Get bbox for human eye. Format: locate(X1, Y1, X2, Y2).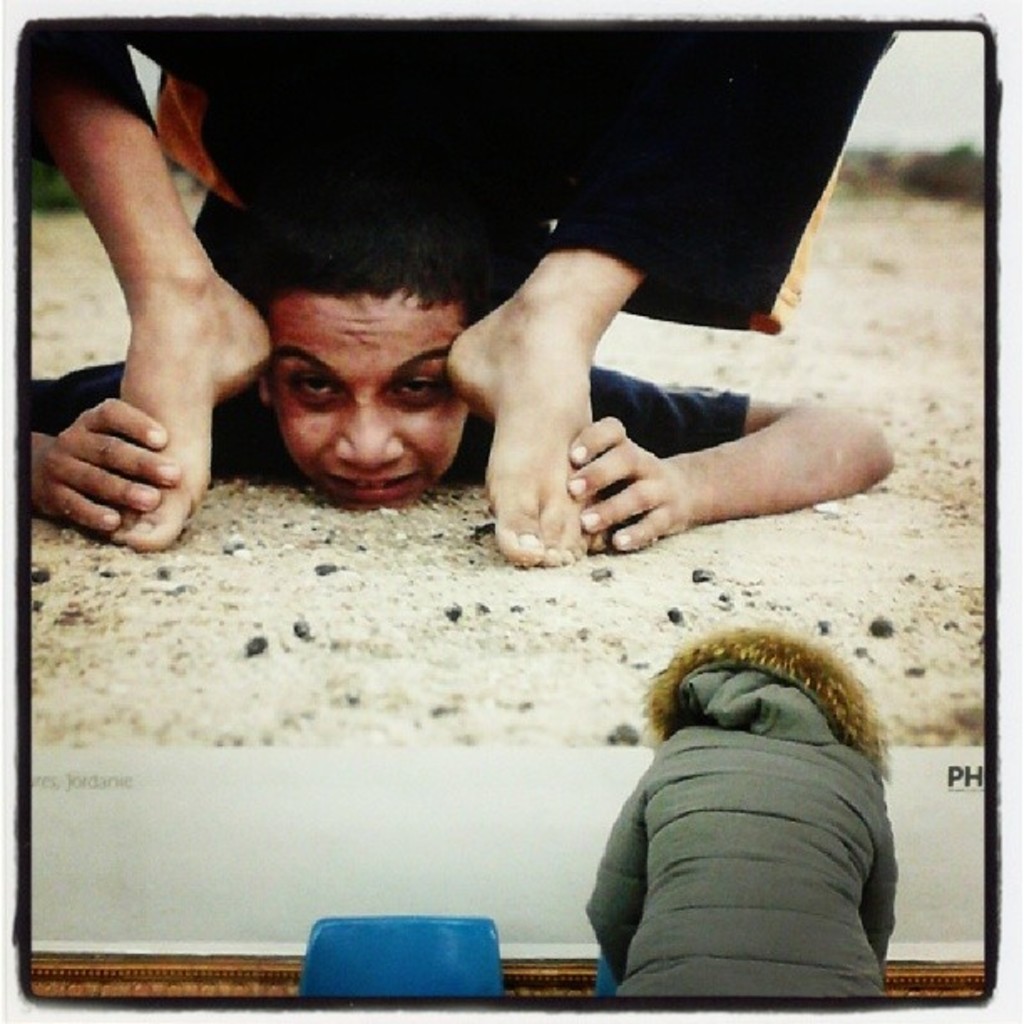
locate(291, 370, 341, 397).
